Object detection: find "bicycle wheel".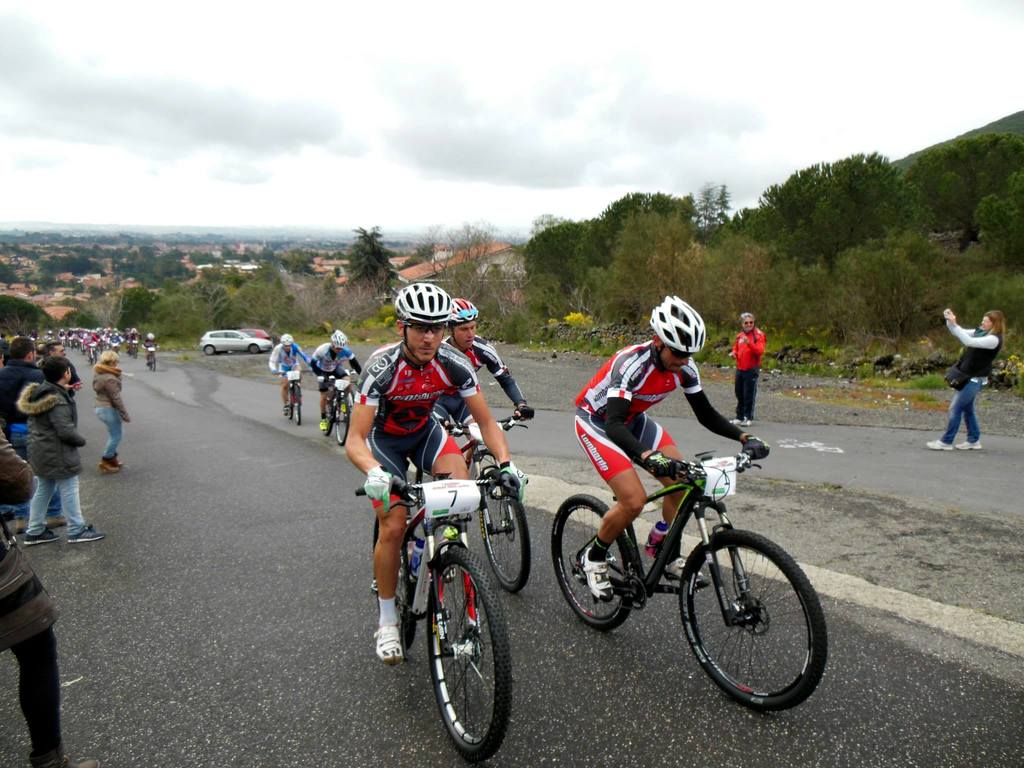
[left=337, top=398, right=355, bottom=449].
